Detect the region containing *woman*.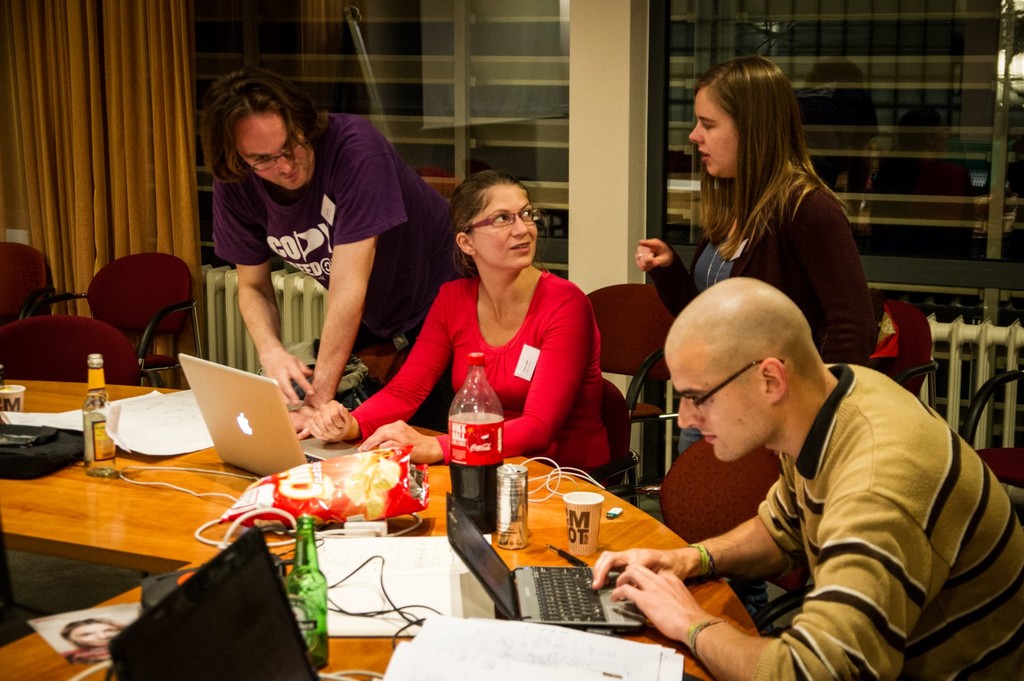
386:173:610:508.
